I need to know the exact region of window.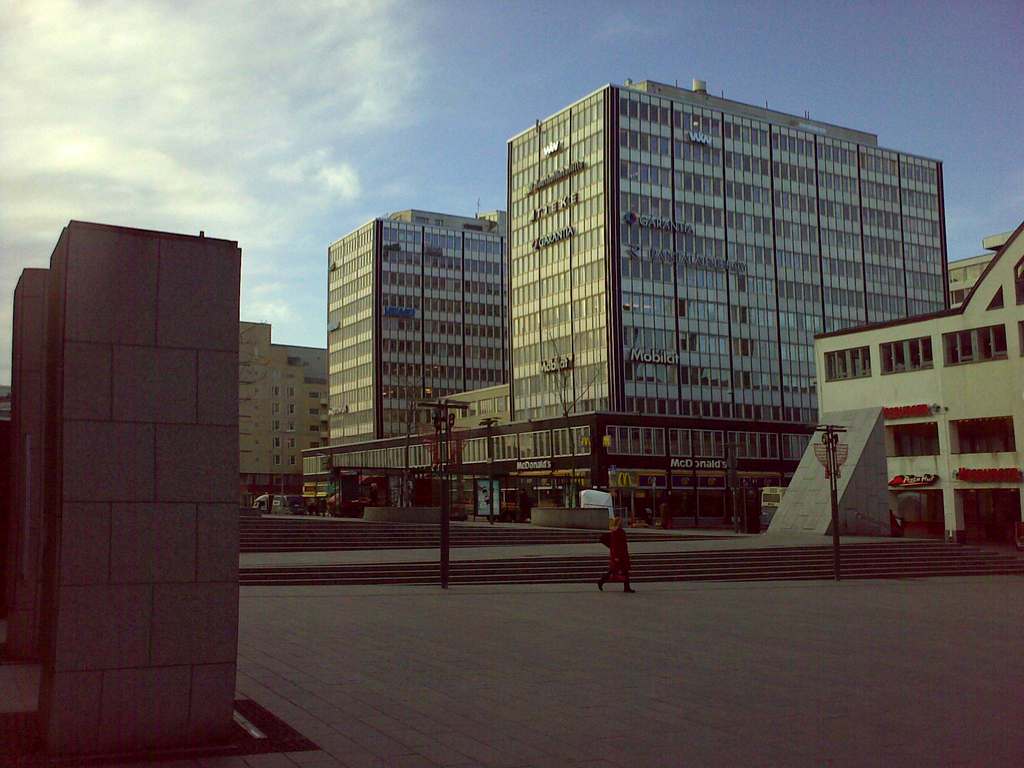
Region: 287:436:296:451.
